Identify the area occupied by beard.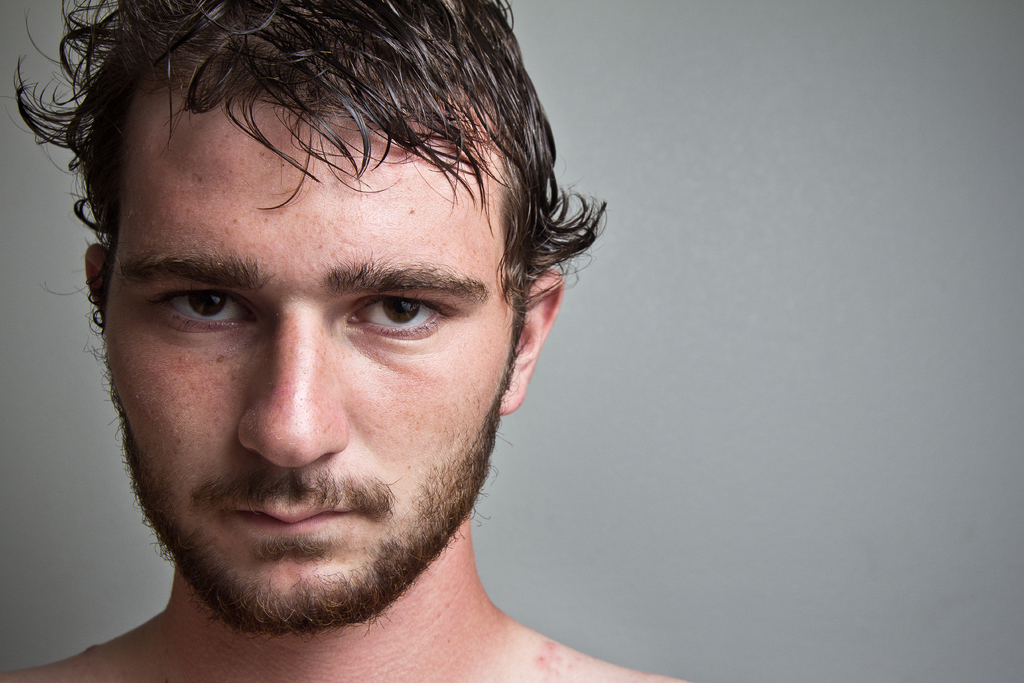
Area: {"x1": 106, "y1": 317, "x2": 499, "y2": 617}.
